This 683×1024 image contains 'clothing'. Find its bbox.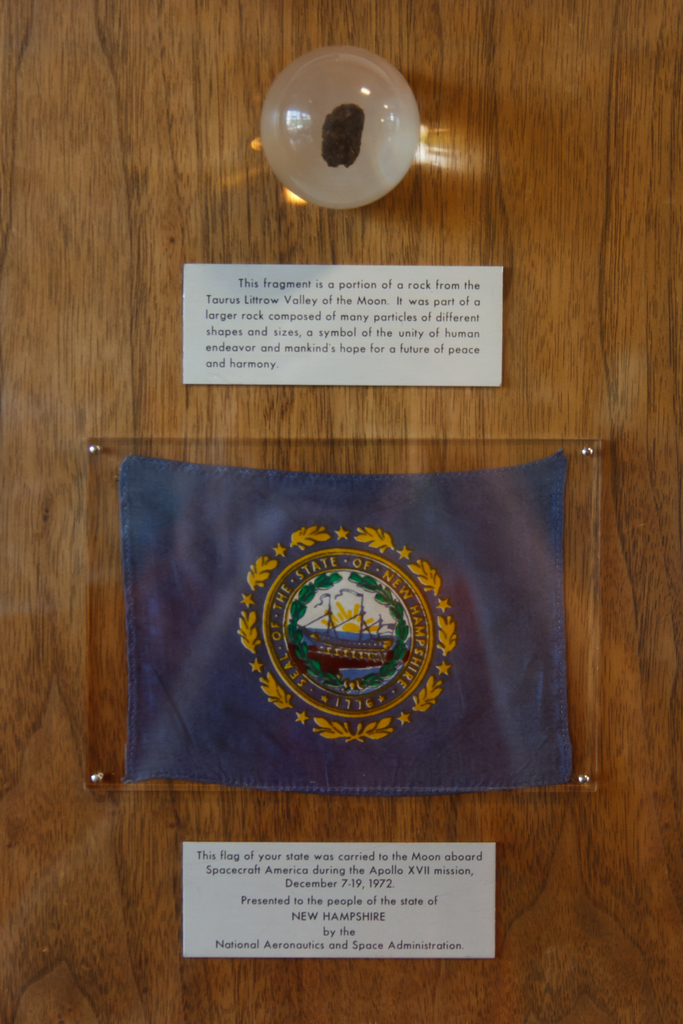
l=70, t=449, r=578, b=783.
